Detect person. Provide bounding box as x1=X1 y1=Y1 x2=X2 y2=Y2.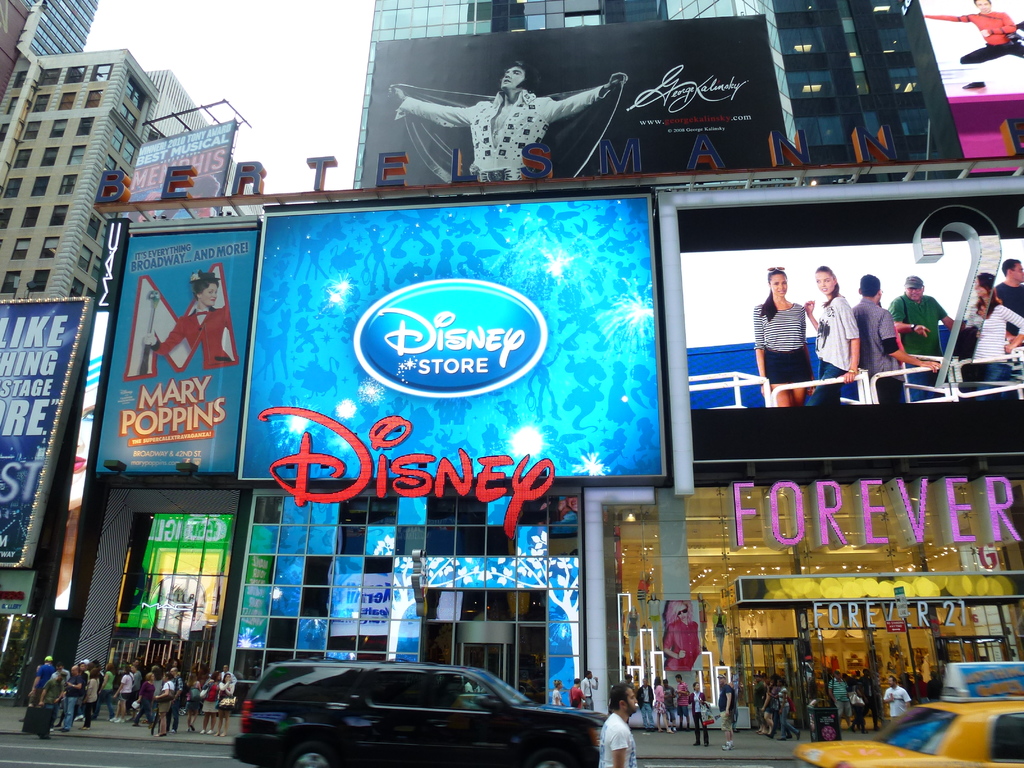
x1=636 y1=569 x2=653 y2=626.
